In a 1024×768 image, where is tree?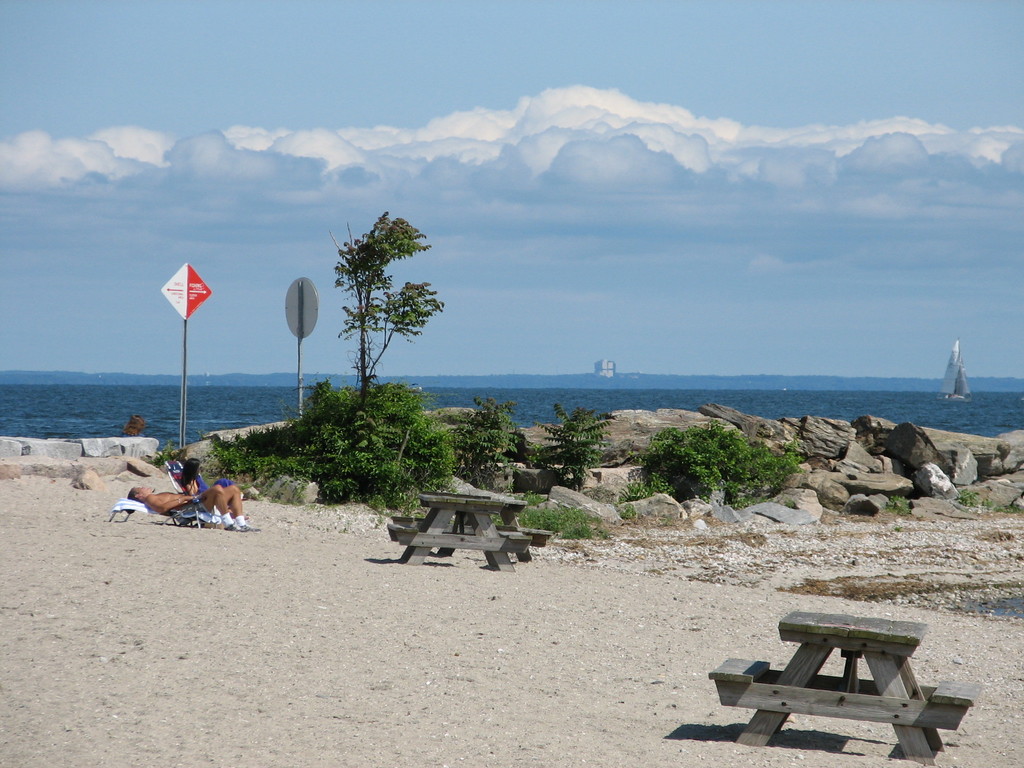
461:397:528:476.
